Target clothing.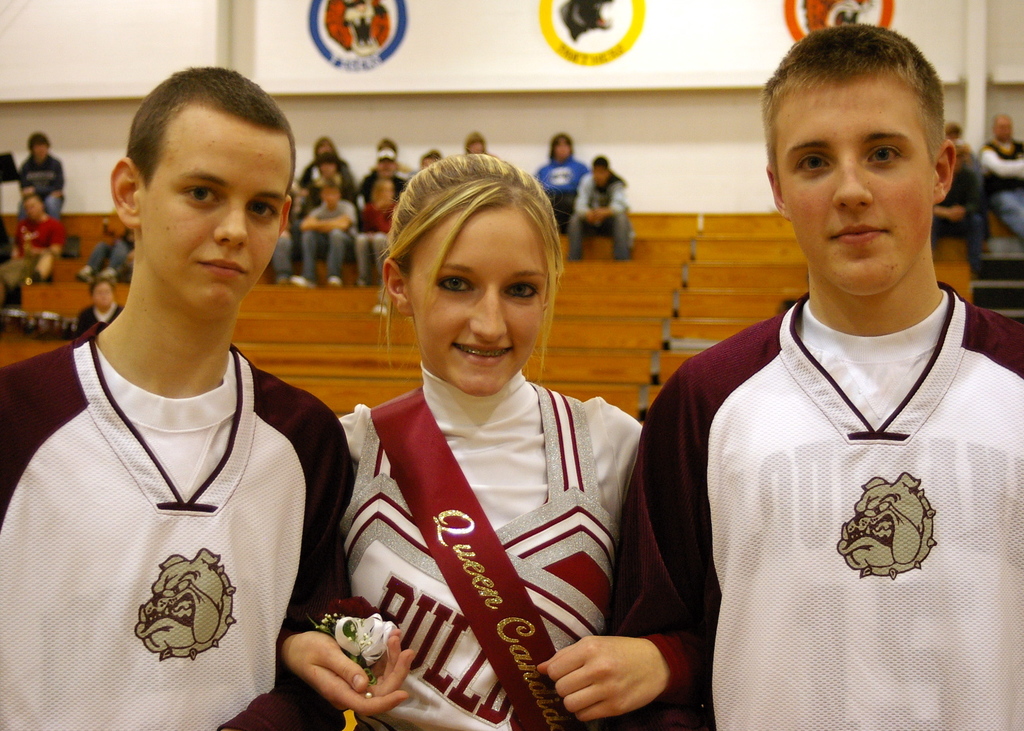
Target region: bbox=(87, 239, 134, 275).
